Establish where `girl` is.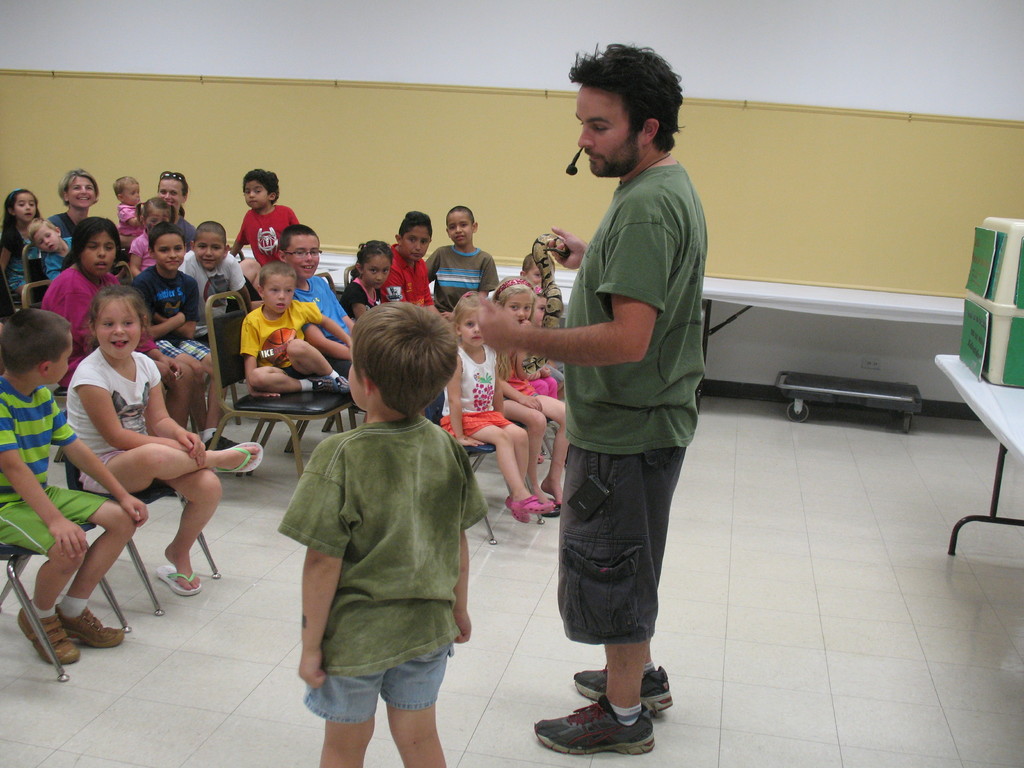
Established at 0:180:49:309.
